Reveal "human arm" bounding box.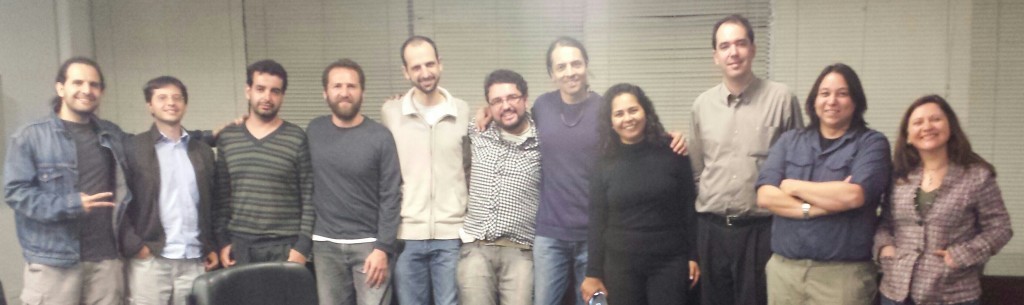
Revealed: x1=933, y1=171, x2=1012, y2=267.
